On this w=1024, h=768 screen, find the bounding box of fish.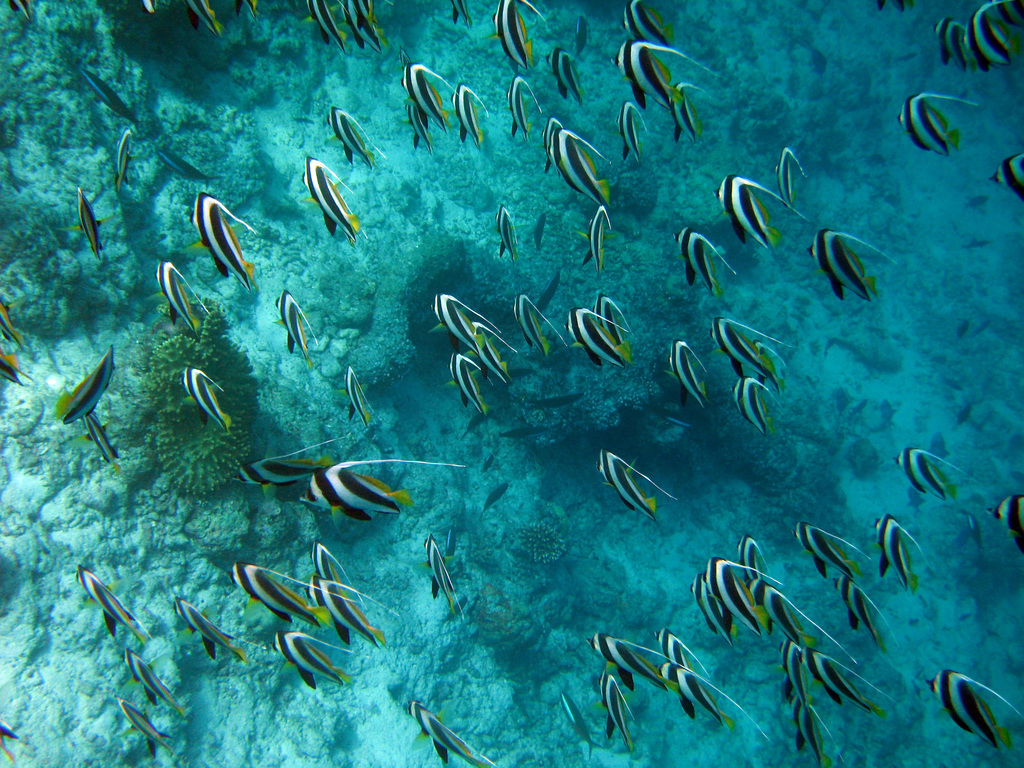
Bounding box: 488:0:546:67.
